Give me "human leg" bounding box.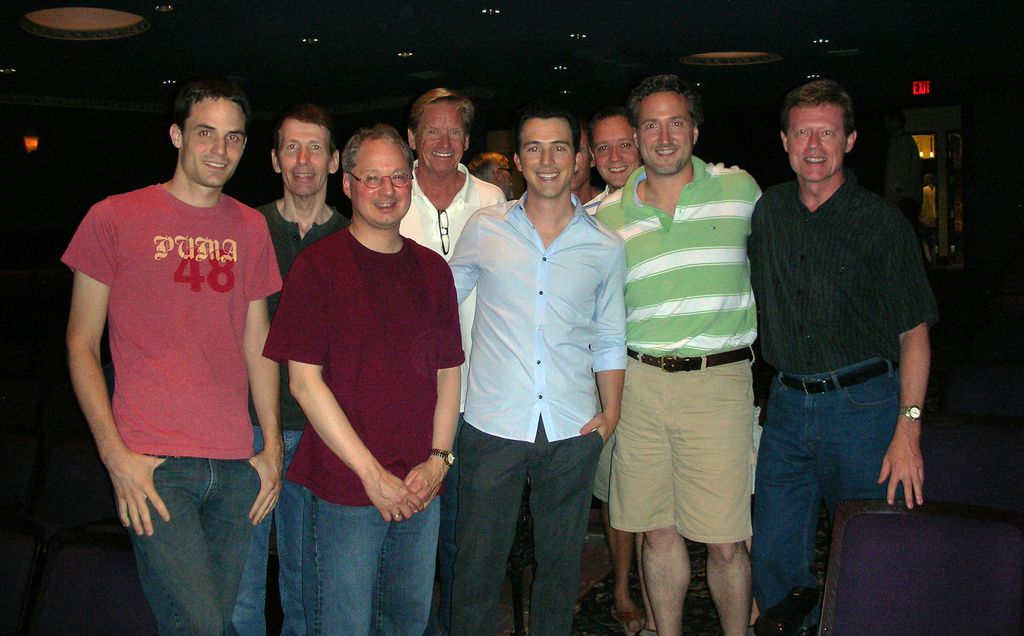
region(319, 476, 386, 635).
